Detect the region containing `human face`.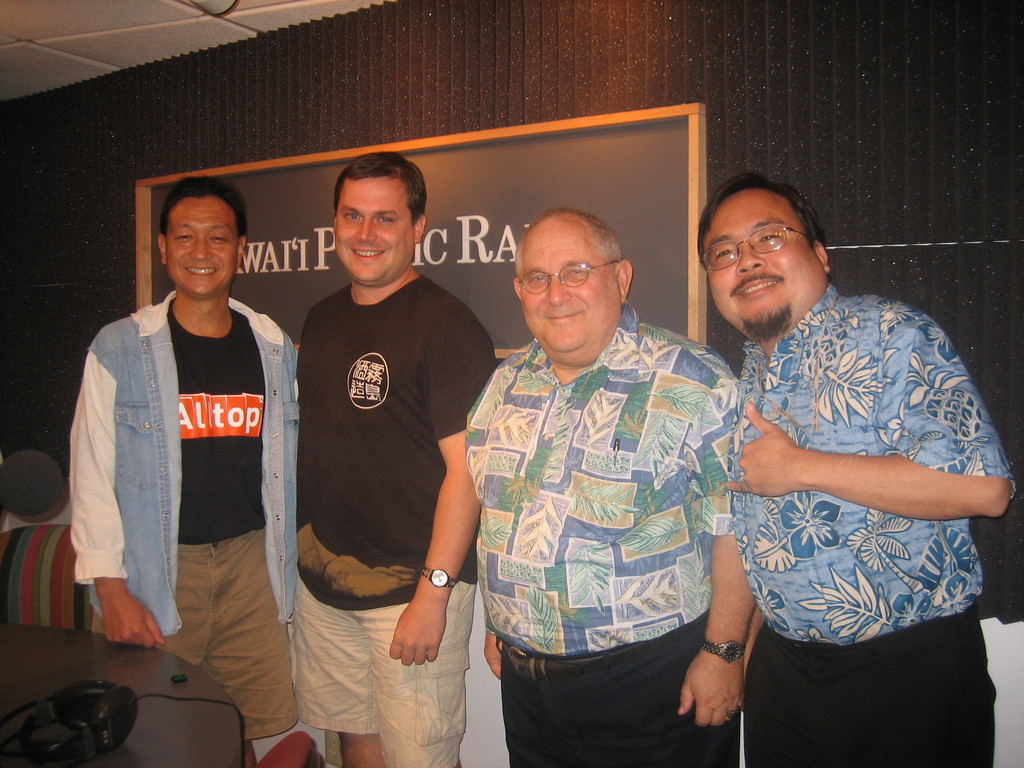
333 178 415 286.
